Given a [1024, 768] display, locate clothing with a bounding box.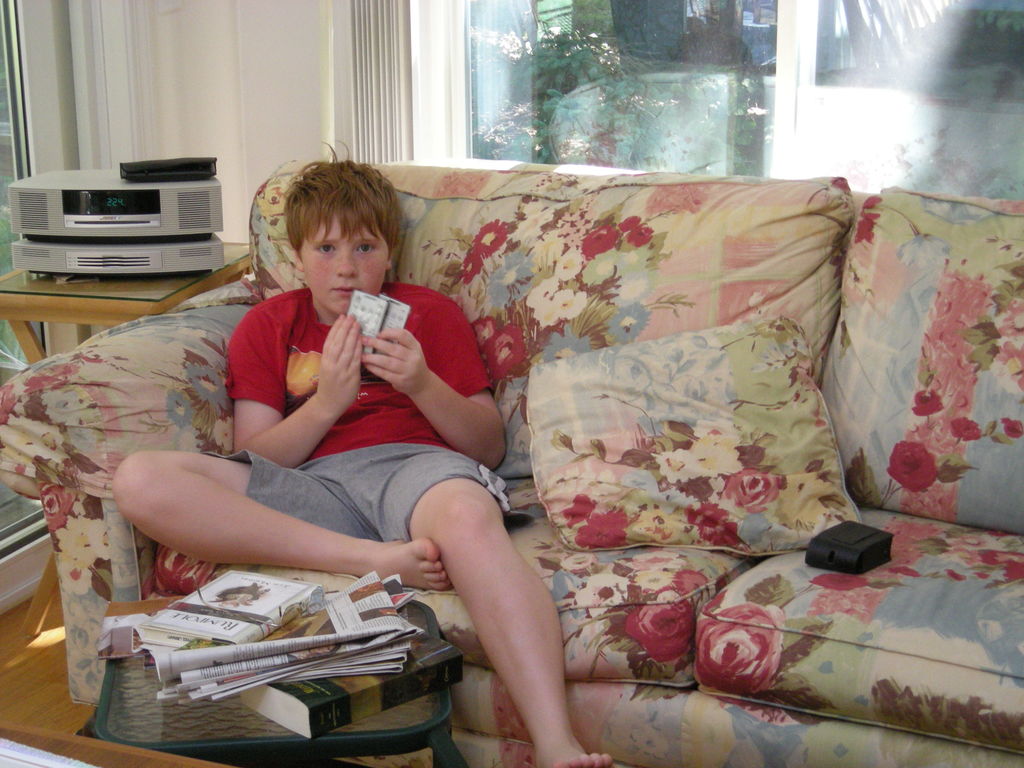
Located: (222,266,564,689).
